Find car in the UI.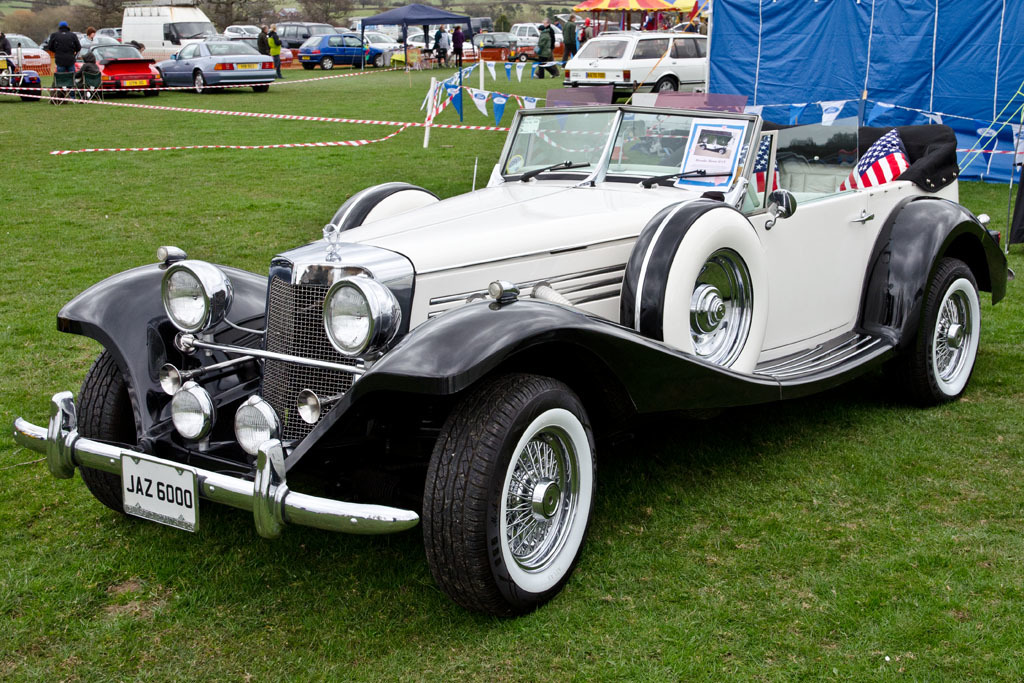
UI element at [x1=16, y1=107, x2=1015, y2=626].
